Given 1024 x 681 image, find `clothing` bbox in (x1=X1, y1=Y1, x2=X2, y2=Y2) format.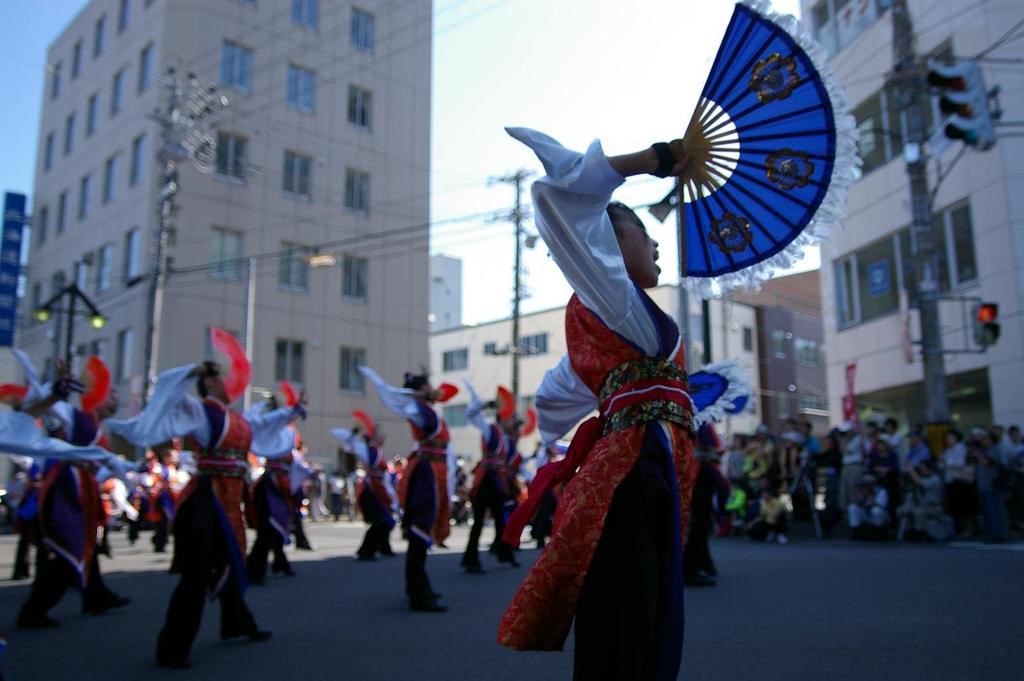
(x1=149, y1=389, x2=253, y2=657).
